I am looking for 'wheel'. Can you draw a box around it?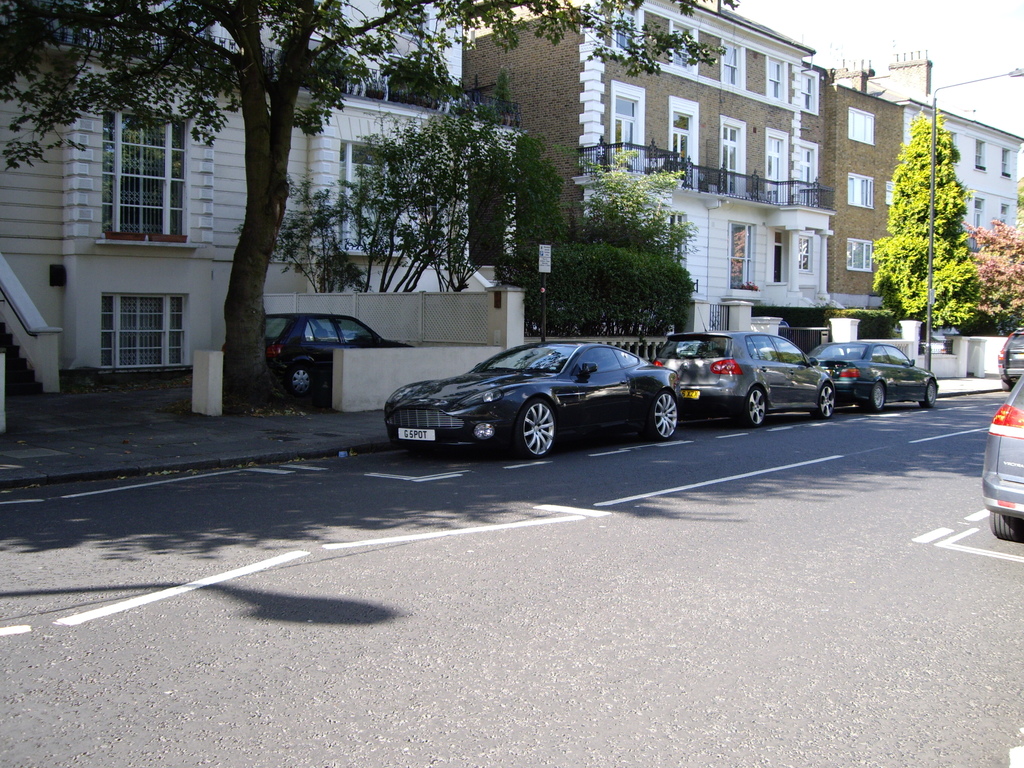
Sure, the bounding box is <box>867,383,886,412</box>.
